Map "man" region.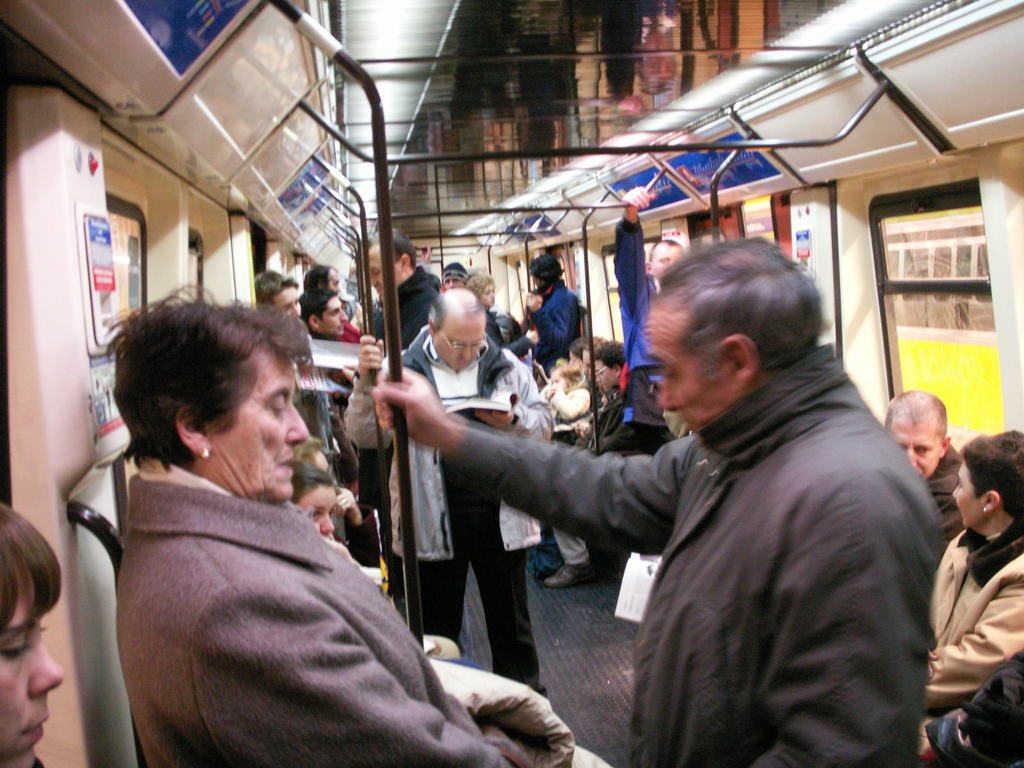
Mapped to <box>360,229,465,404</box>.
